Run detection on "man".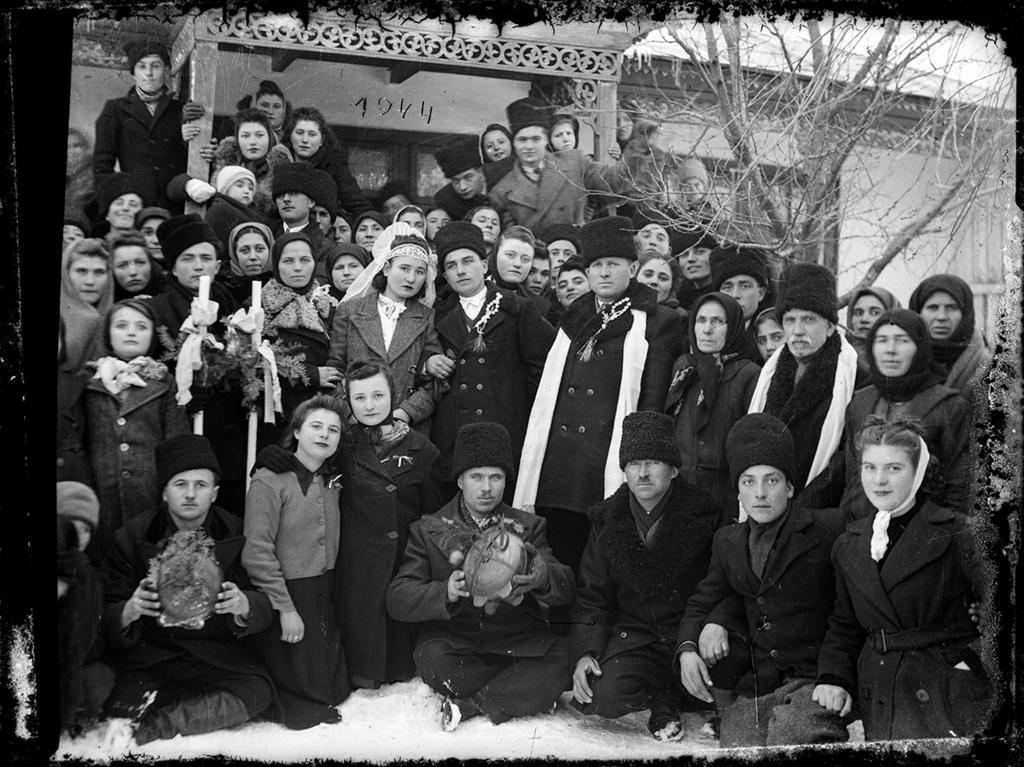
Result: detection(565, 410, 733, 749).
